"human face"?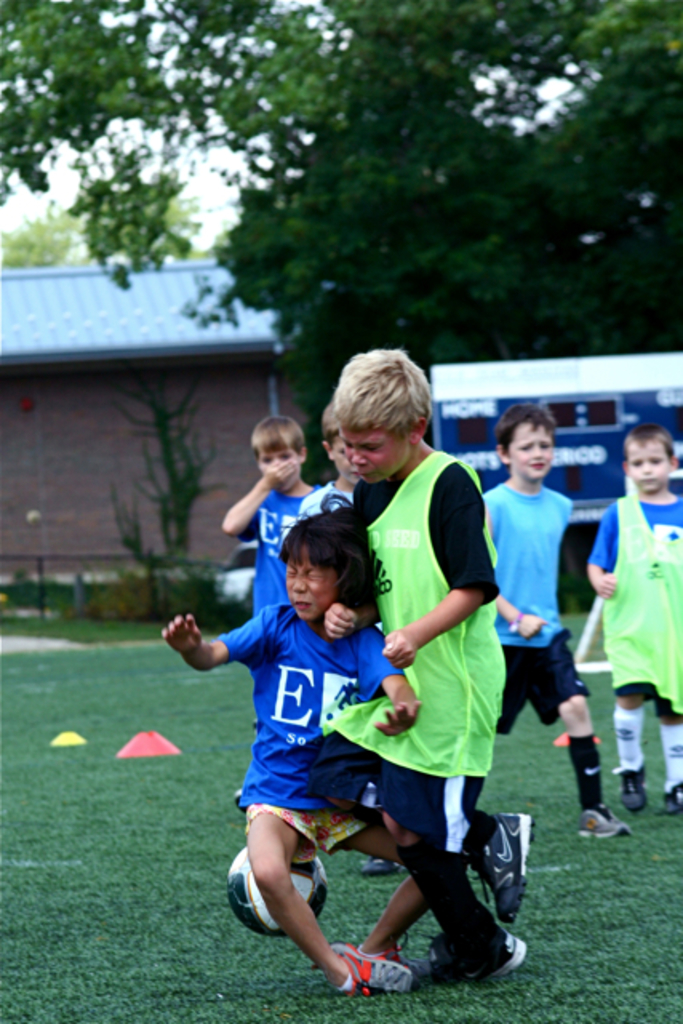
bbox(283, 555, 341, 616)
